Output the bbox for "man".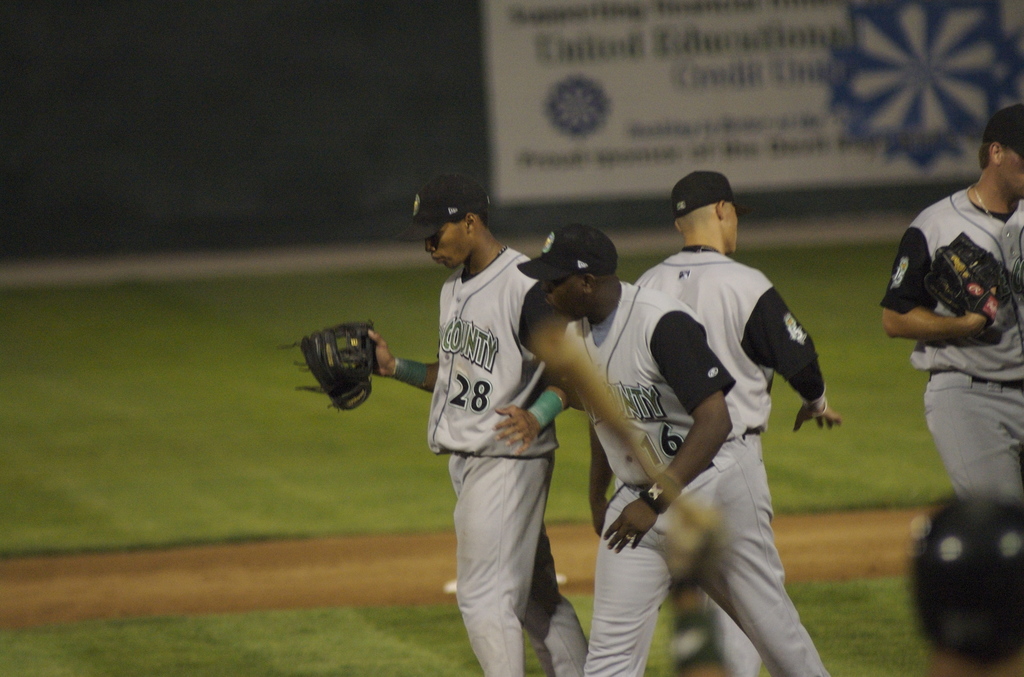
x1=906 y1=490 x2=1023 y2=676.
